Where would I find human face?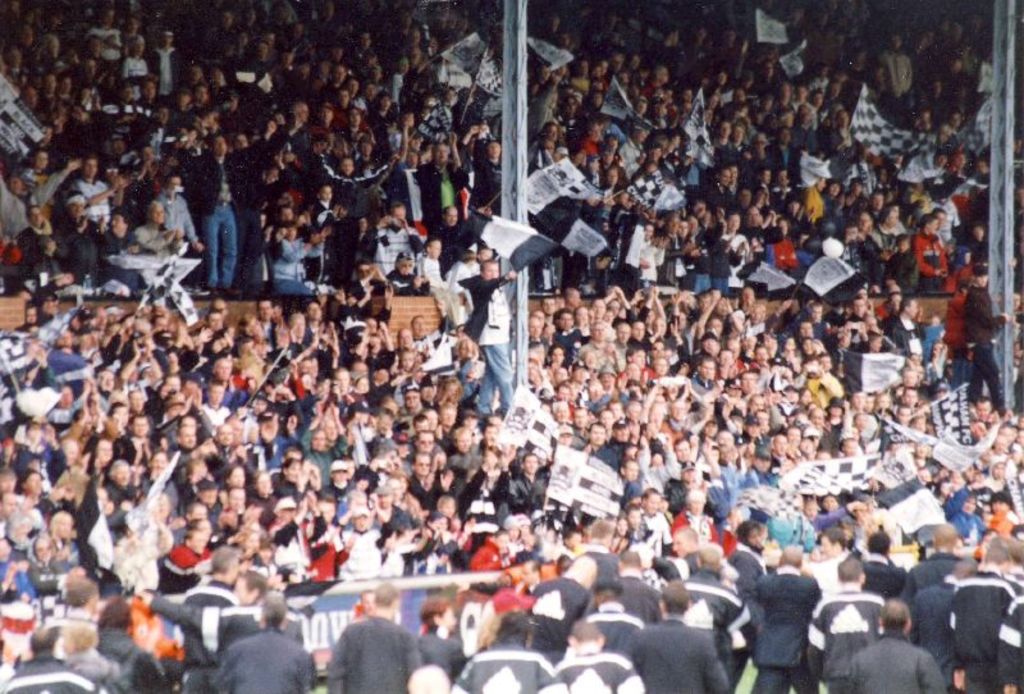
At bbox=(623, 465, 643, 480).
